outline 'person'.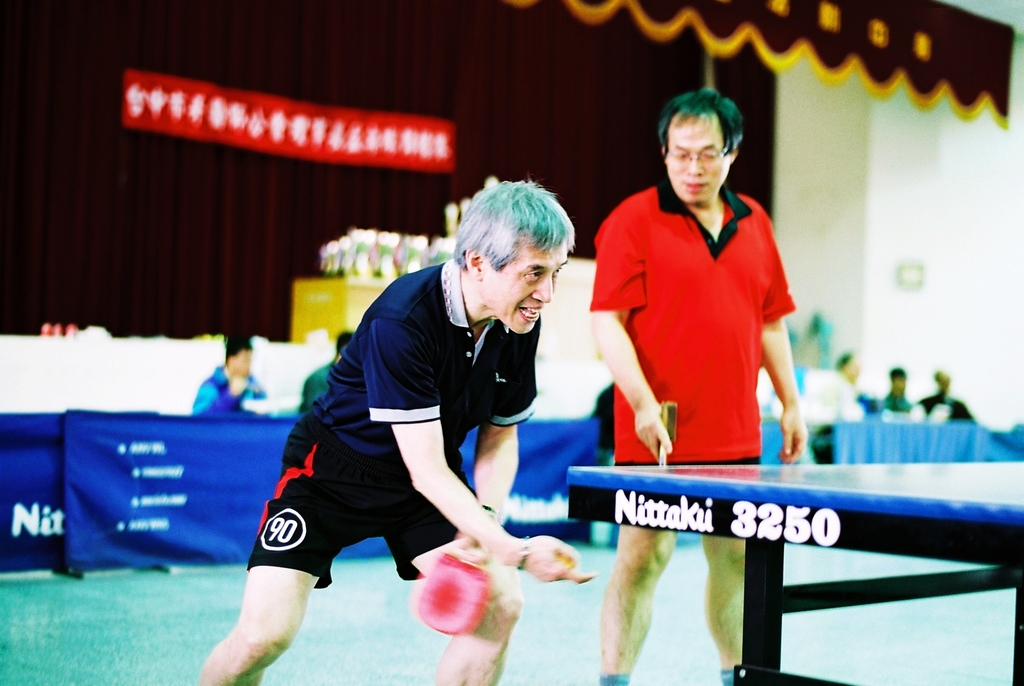
Outline: <bbox>857, 366, 920, 415</bbox>.
